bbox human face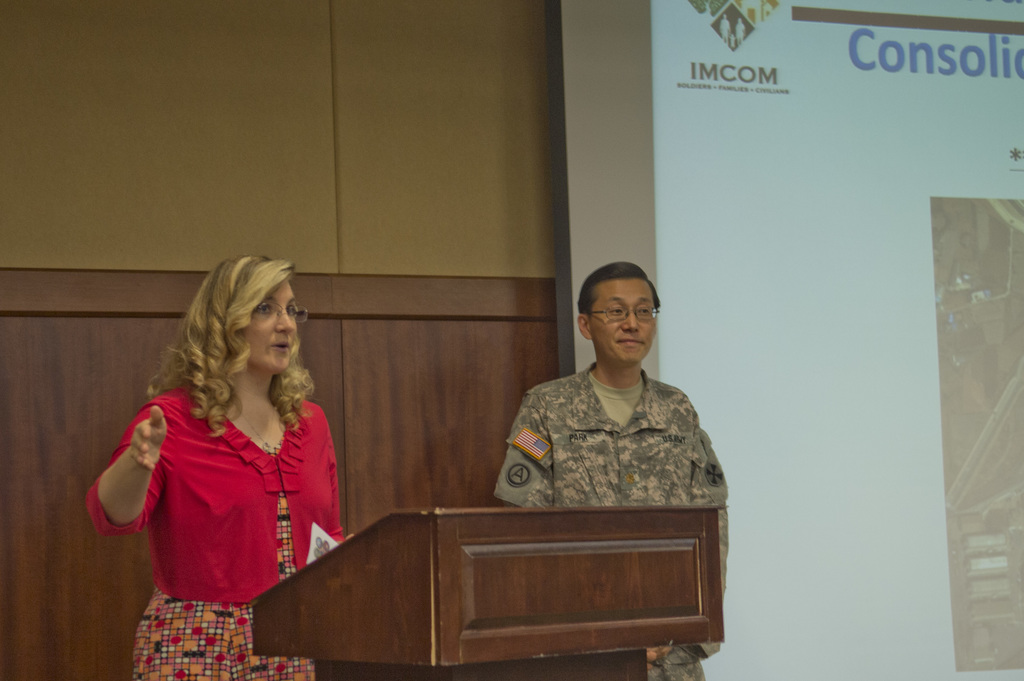
591,282,659,362
